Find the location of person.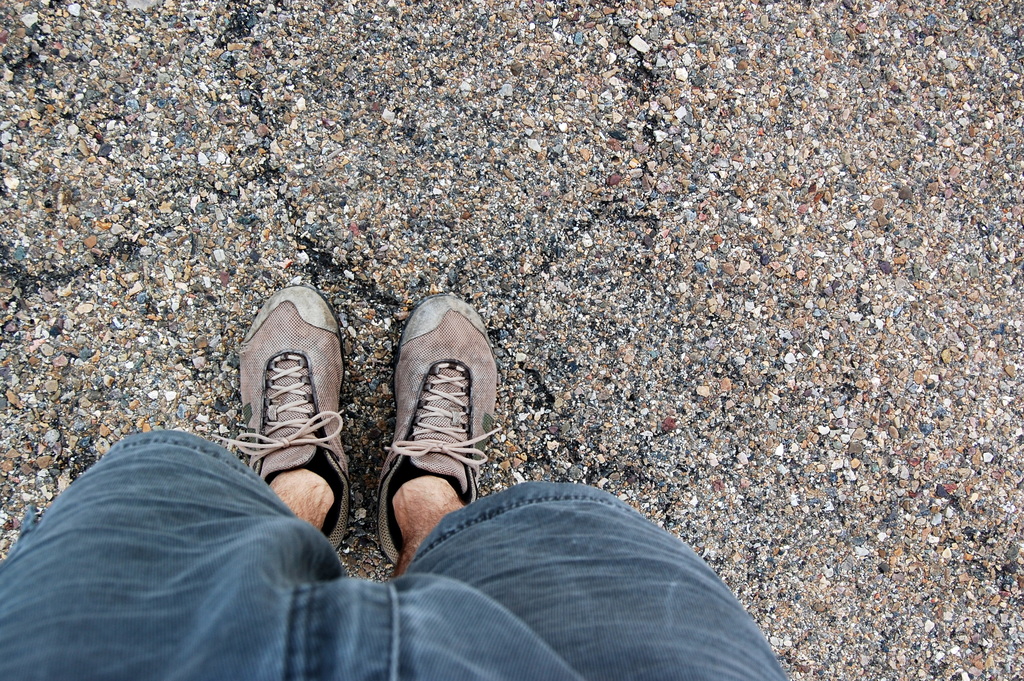
Location: (0, 285, 789, 680).
